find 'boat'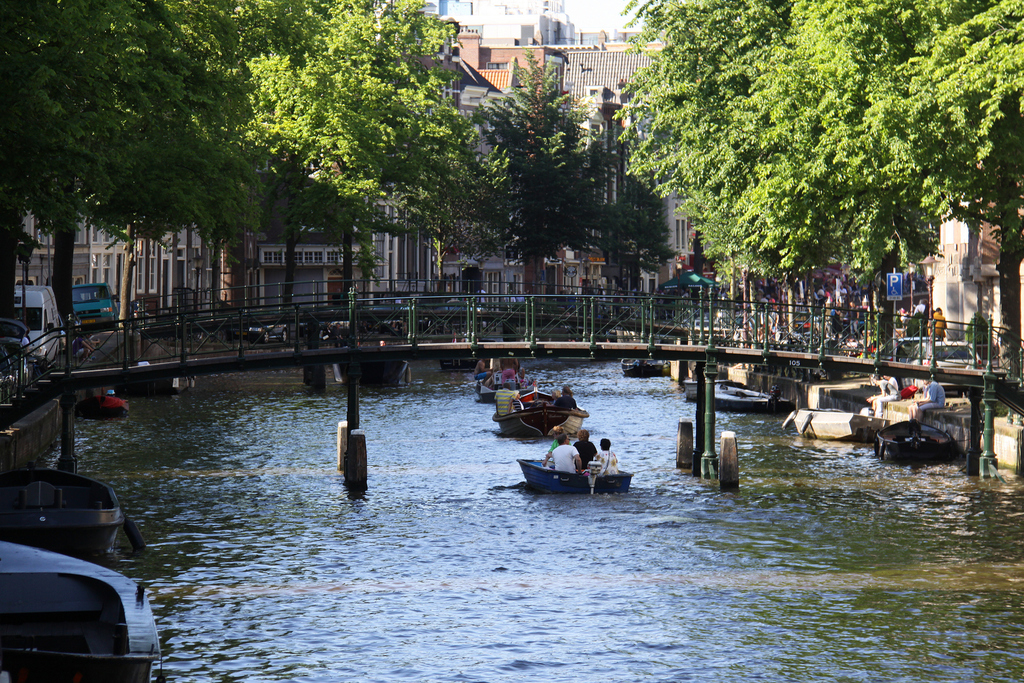
box=[472, 371, 535, 399]
